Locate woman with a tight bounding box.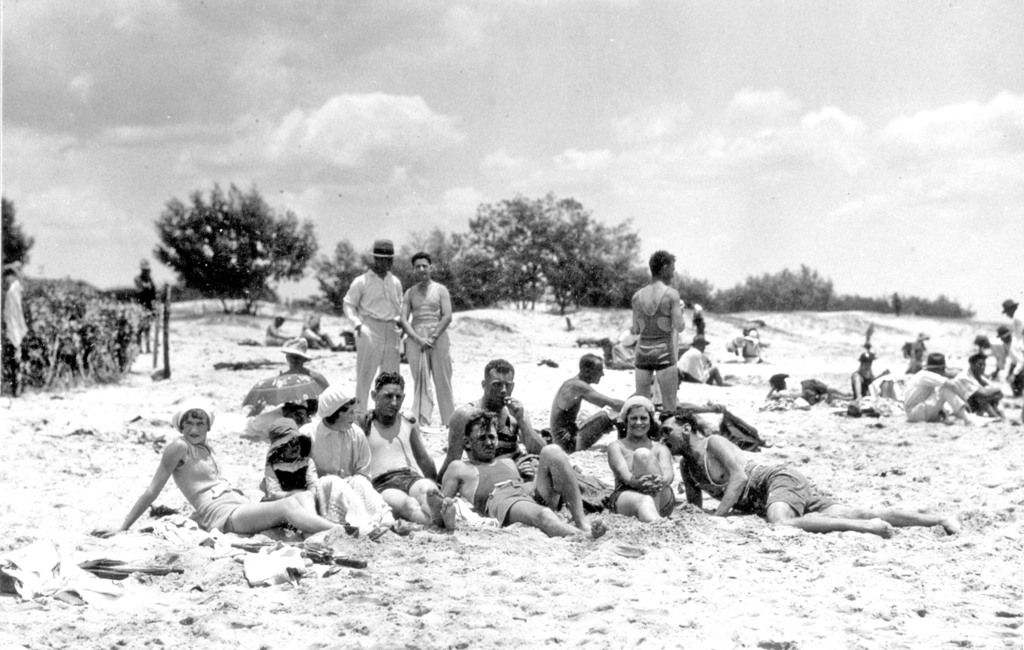
<bbox>295, 387, 405, 551</bbox>.
